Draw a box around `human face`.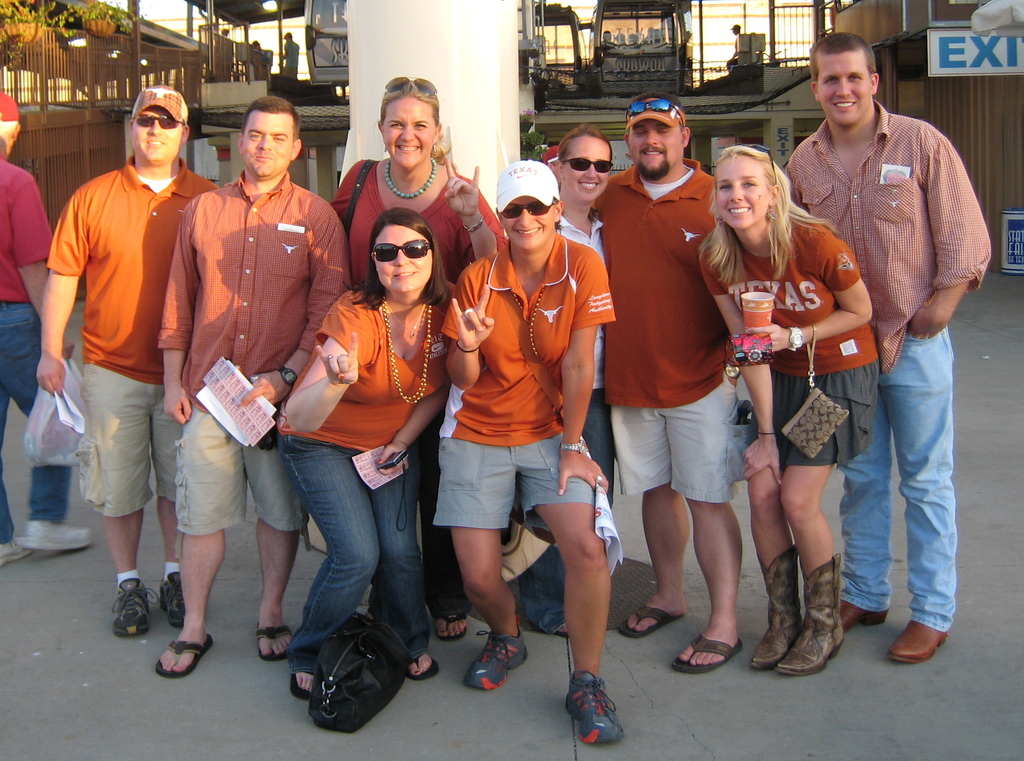
x1=816, y1=49, x2=871, y2=126.
